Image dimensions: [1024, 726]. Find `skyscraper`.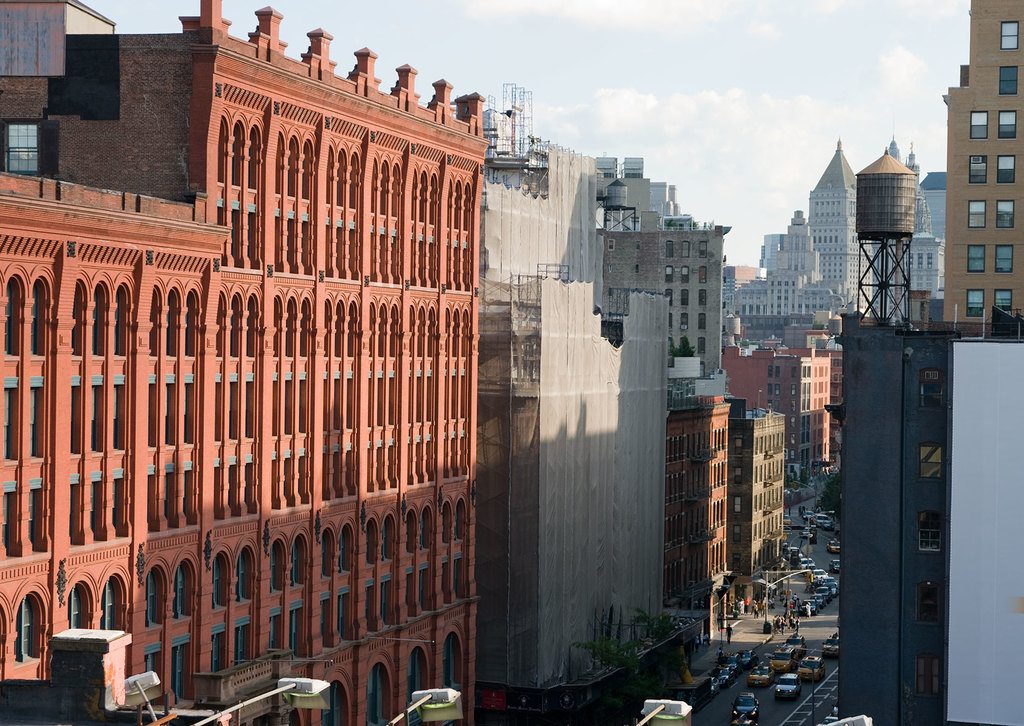
<bbox>797, 133, 883, 310</bbox>.
